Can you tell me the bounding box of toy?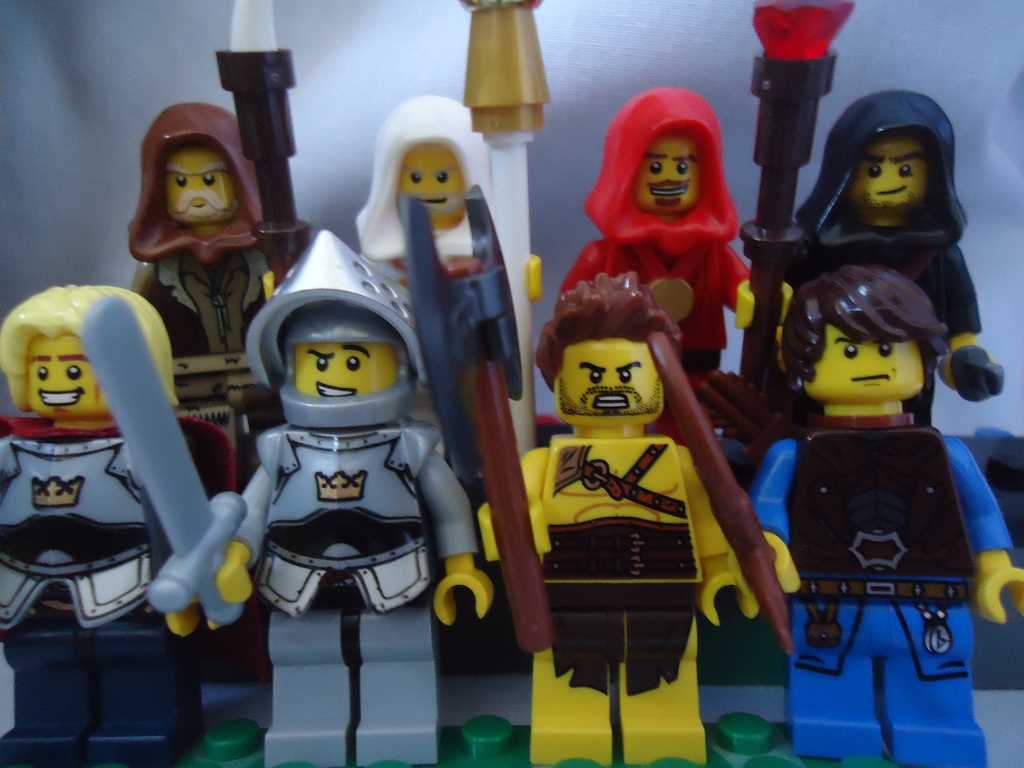
bbox=(797, 88, 1005, 424).
